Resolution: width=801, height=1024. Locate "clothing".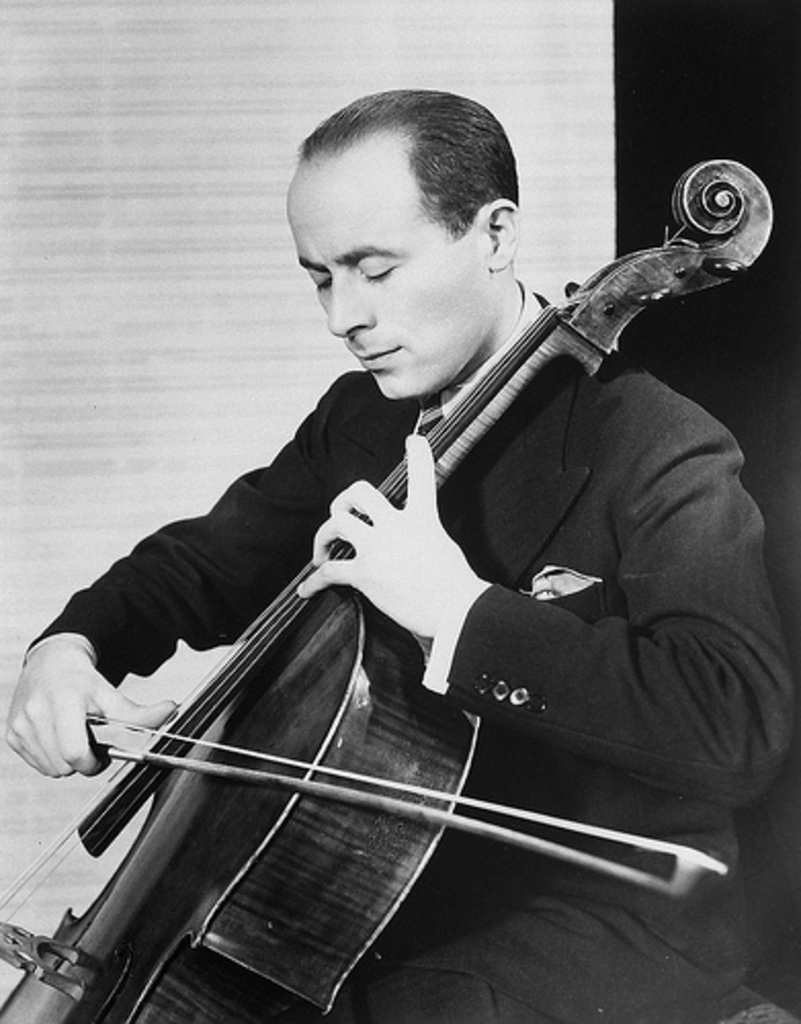
(23, 281, 795, 1022).
